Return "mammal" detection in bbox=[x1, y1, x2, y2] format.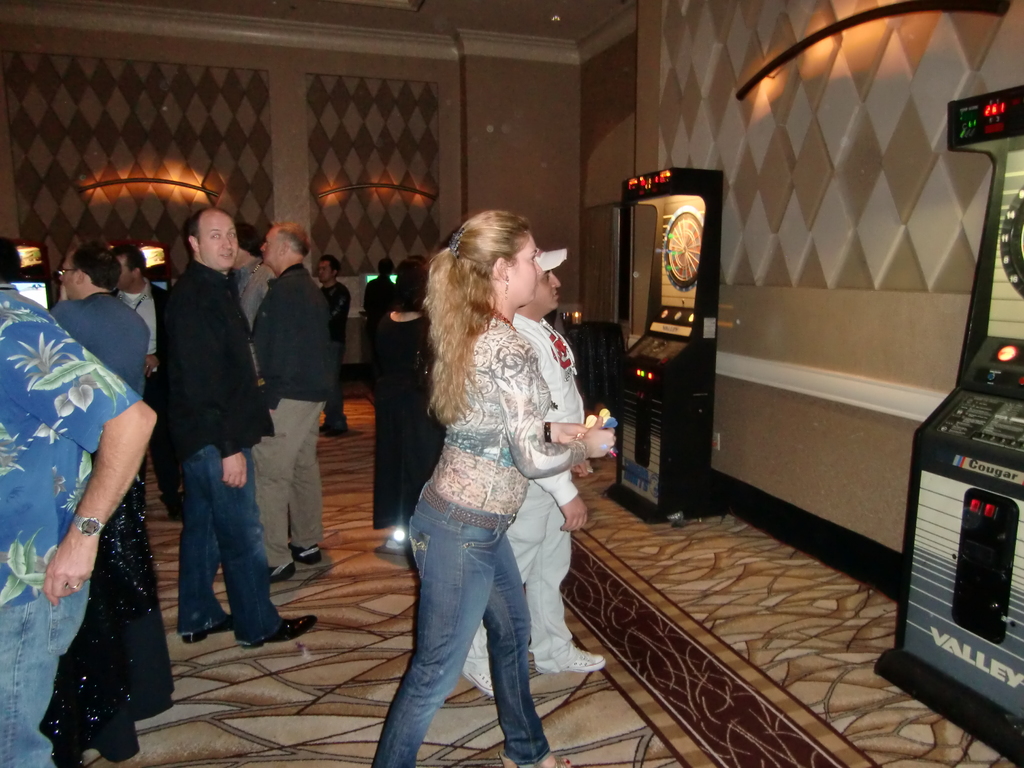
bbox=[109, 240, 173, 408].
